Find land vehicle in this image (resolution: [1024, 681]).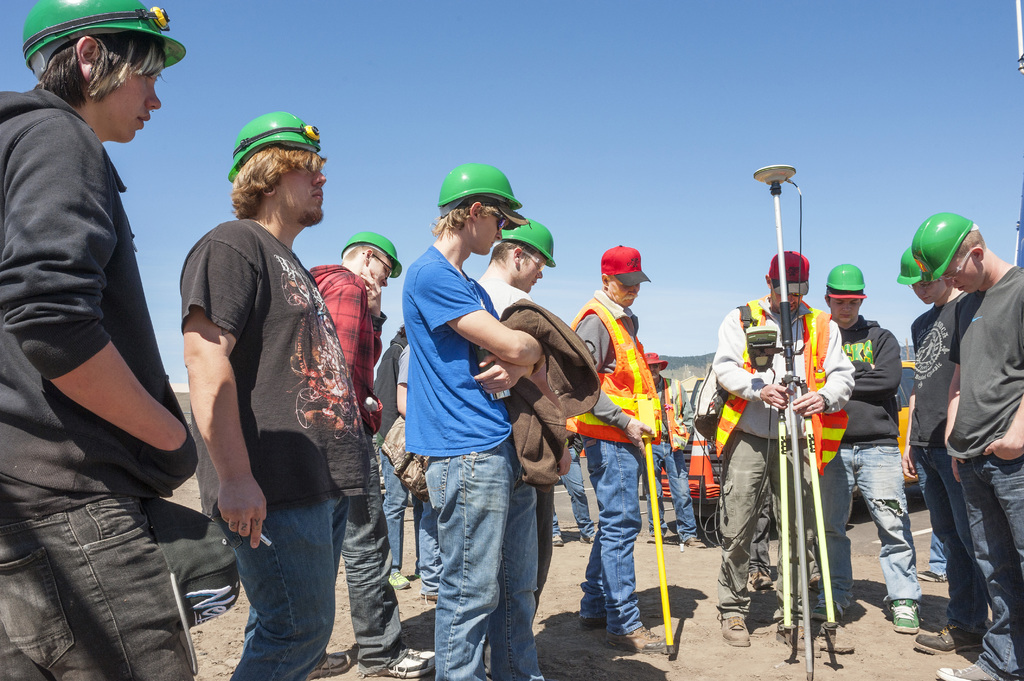
select_region(635, 353, 921, 550).
